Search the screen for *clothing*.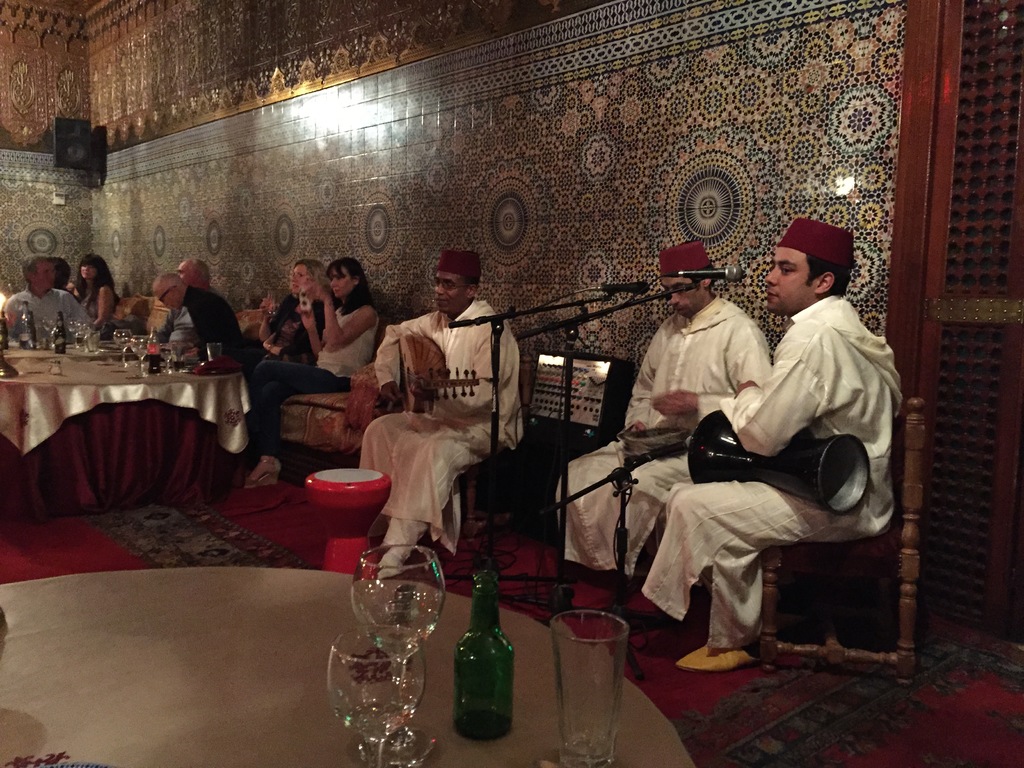
Found at [152, 305, 195, 344].
